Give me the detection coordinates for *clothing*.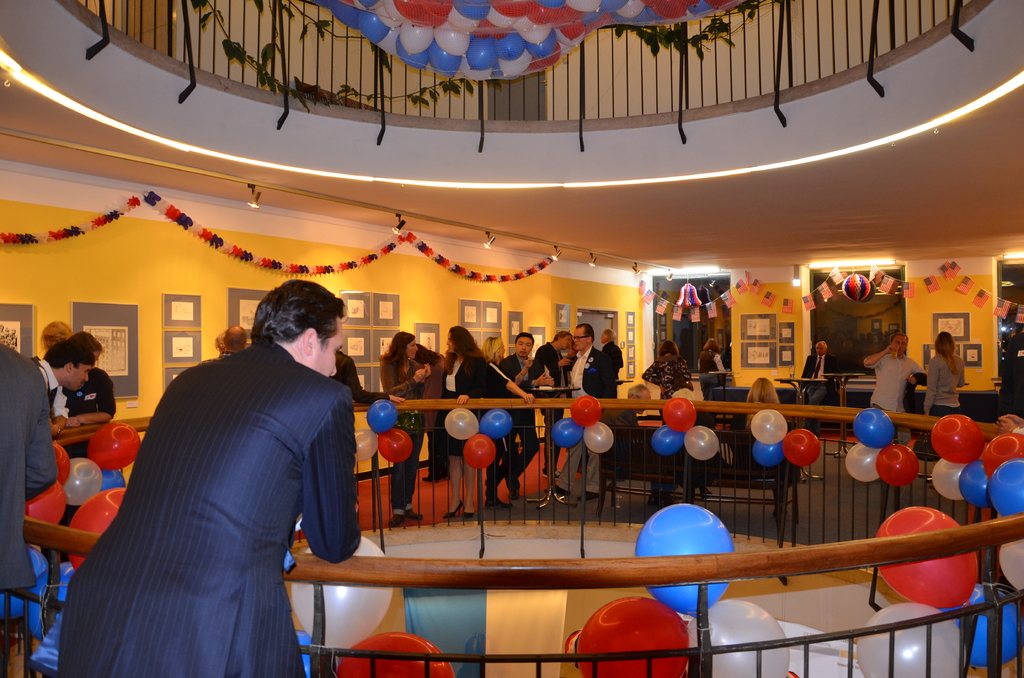
(left=865, top=357, right=924, bottom=449).
